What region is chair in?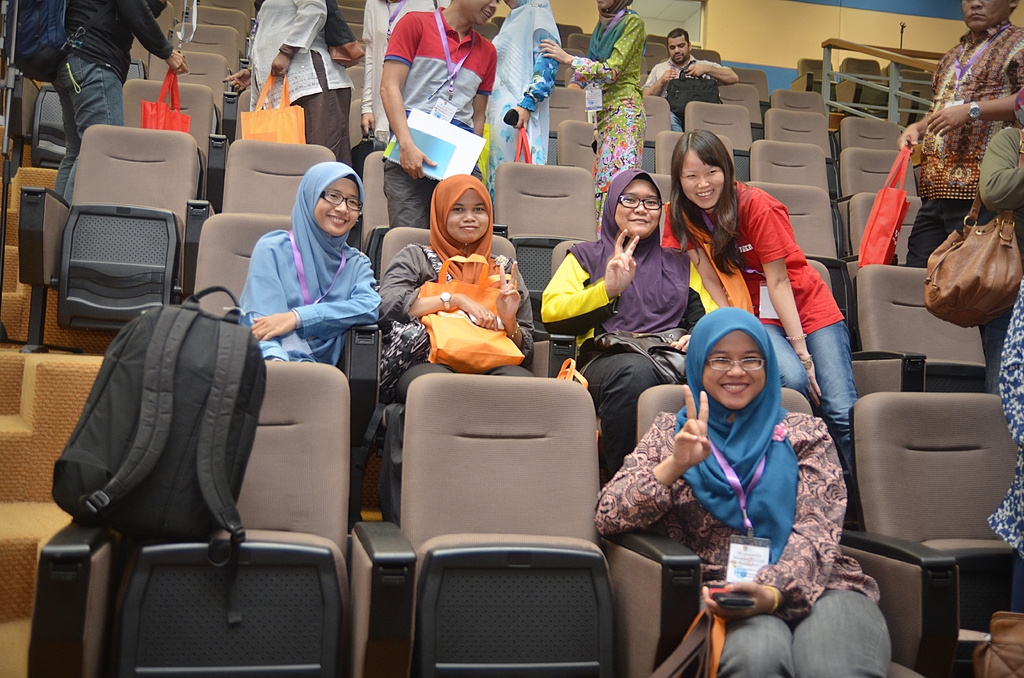
[859,270,1018,392].
